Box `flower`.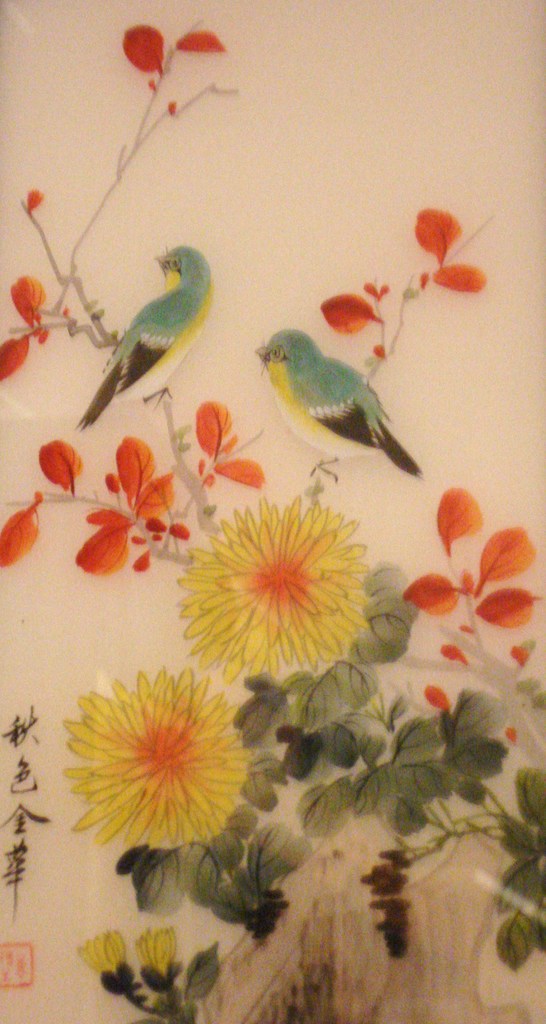
crop(173, 493, 380, 680).
